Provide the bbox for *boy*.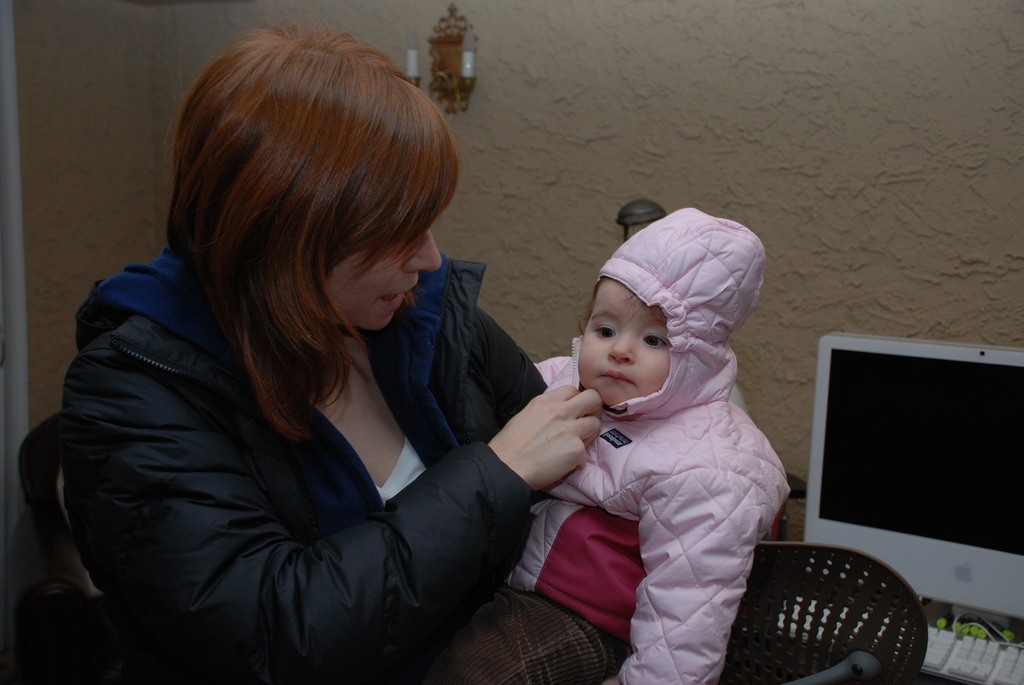
pyautogui.locateOnScreen(506, 205, 795, 684).
